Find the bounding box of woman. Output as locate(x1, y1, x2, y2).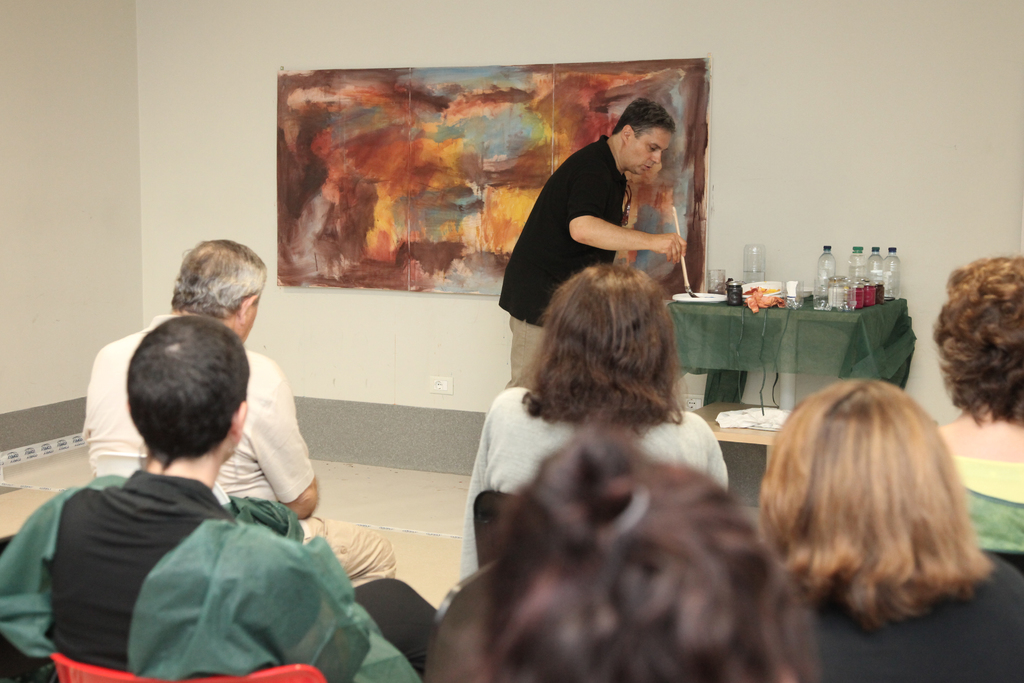
locate(934, 256, 1023, 554).
